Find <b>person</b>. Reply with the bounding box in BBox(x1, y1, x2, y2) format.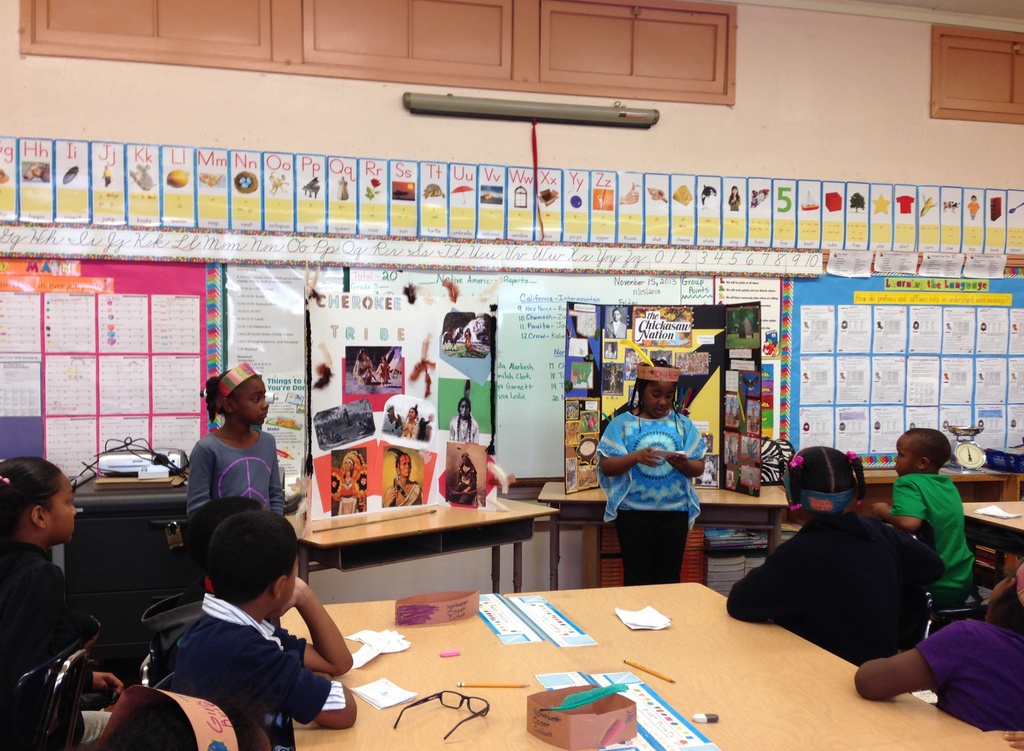
BBox(459, 327, 481, 357).
